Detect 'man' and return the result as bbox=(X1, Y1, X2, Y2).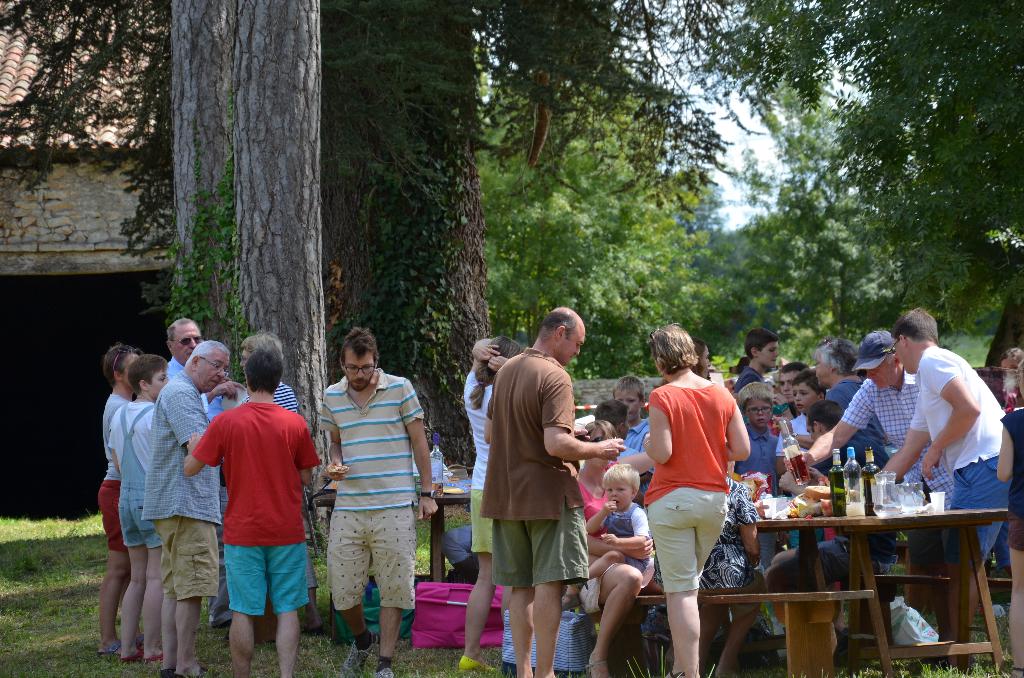
bbox=(324, 325, 438, 677).
